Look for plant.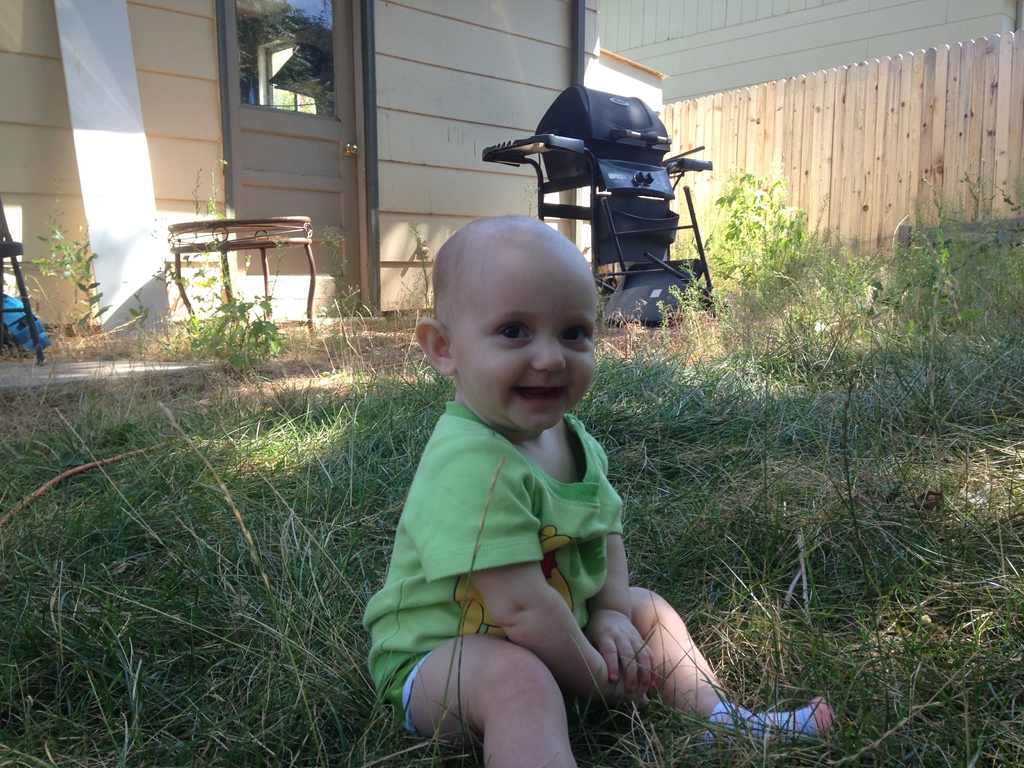
Found: <region>20, 179, 128, 341</region>.
